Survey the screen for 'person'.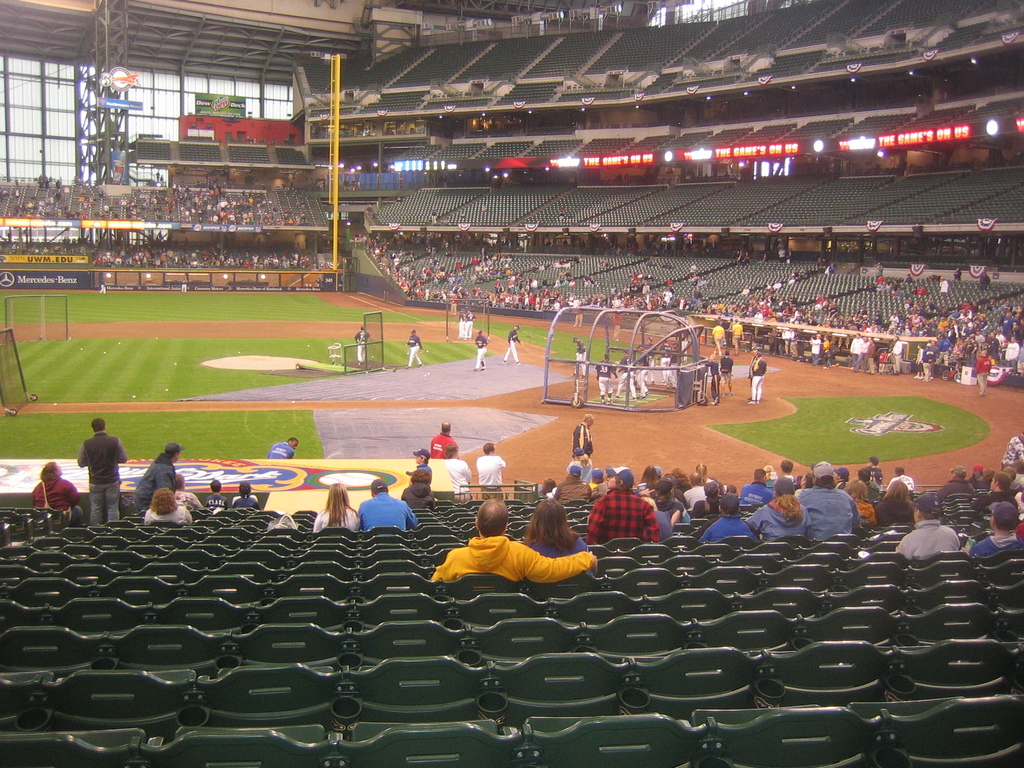
Survey found: (463,310,475,339).
